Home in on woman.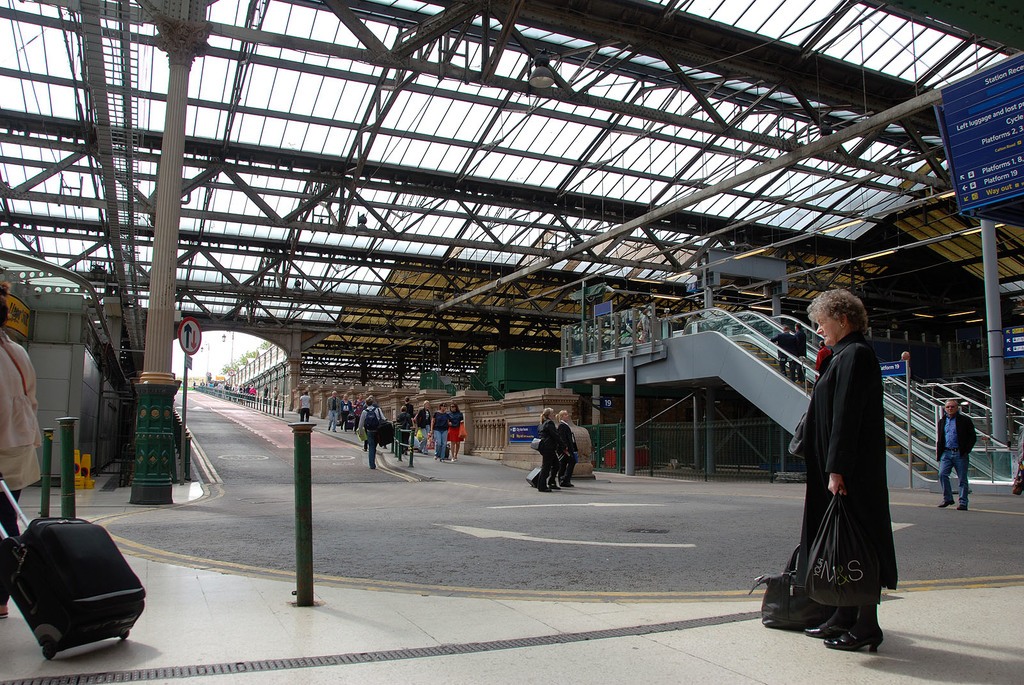
Homed in at 790:287:897:651.
